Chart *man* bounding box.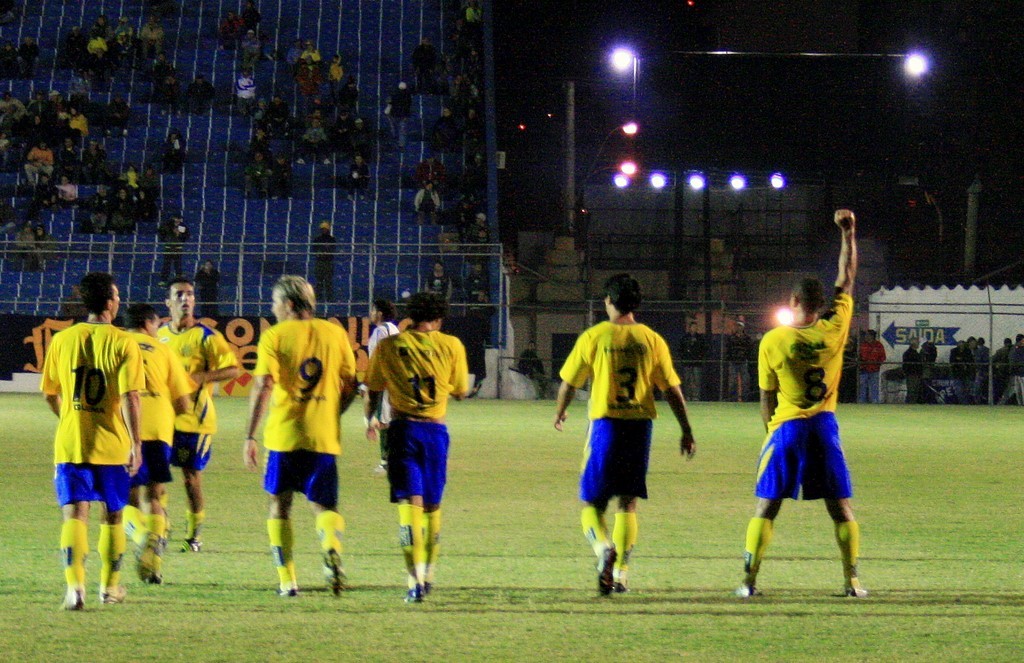
Charted: box=[155, 275, 240, 566].
